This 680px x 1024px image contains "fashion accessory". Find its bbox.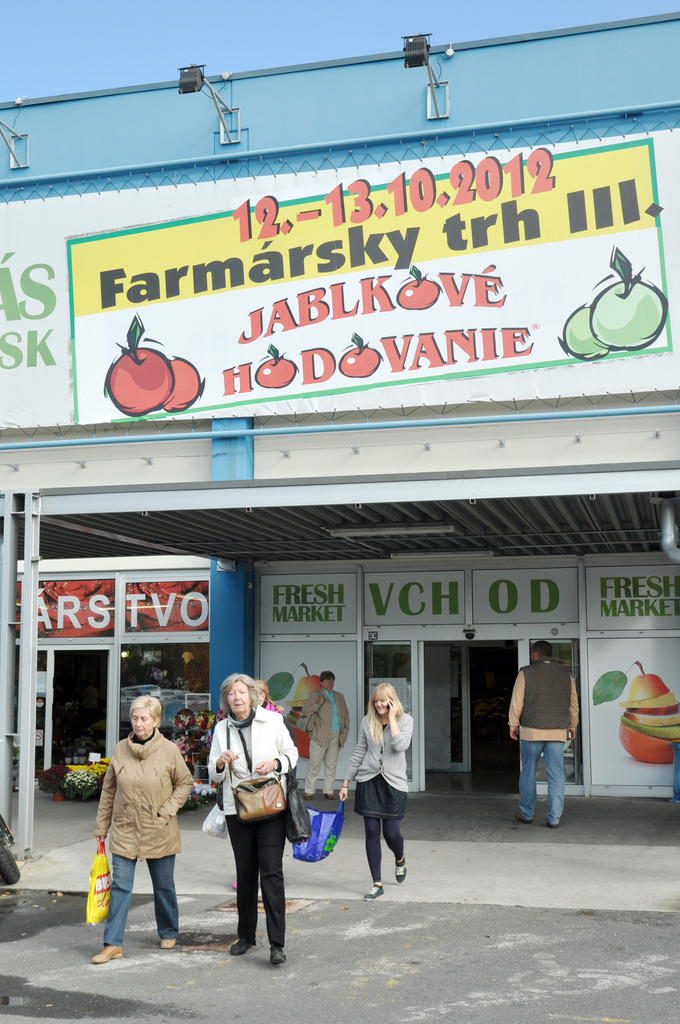
bbox=[268, 949, 287, 967].
